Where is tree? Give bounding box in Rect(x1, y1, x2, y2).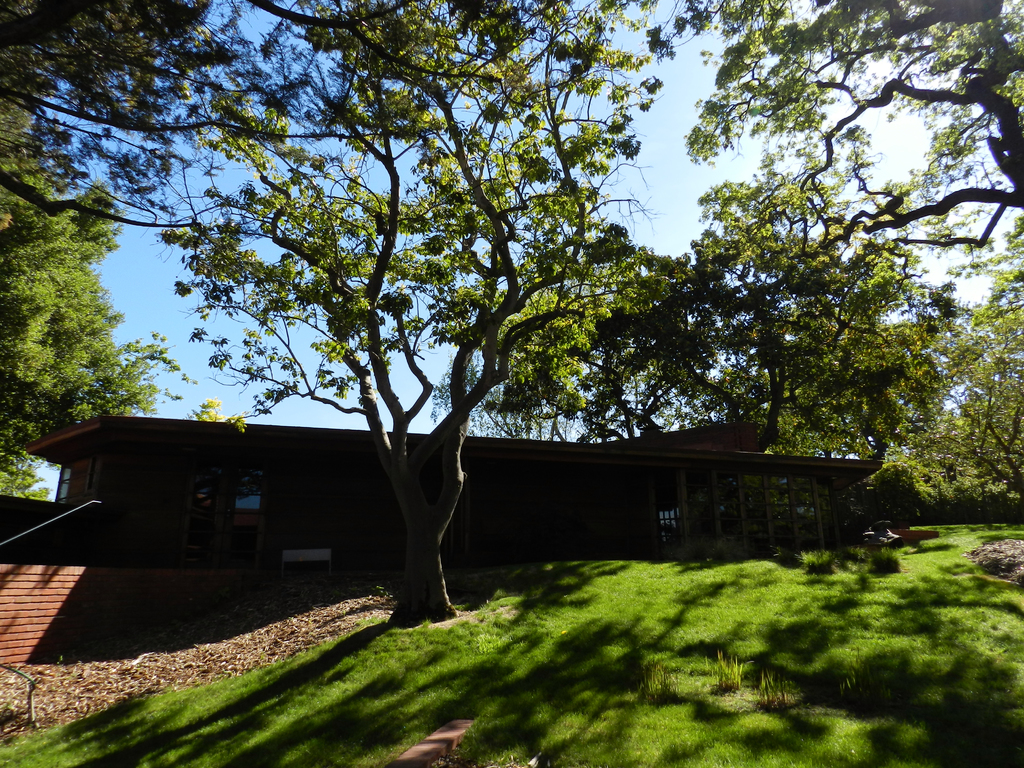
Rect(557, 244, 750, 454).
